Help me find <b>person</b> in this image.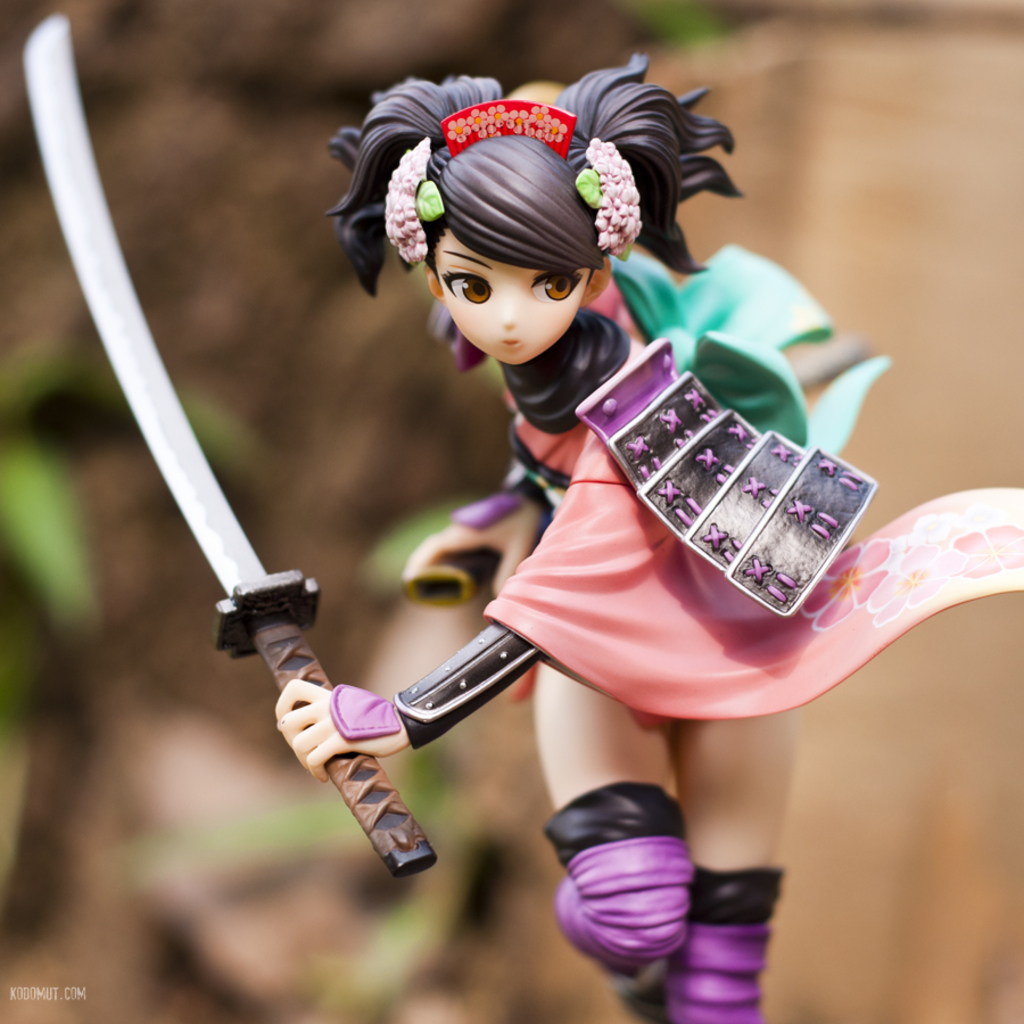
Found it: x1=275 y1=53 x2=1023 y2=1023.
